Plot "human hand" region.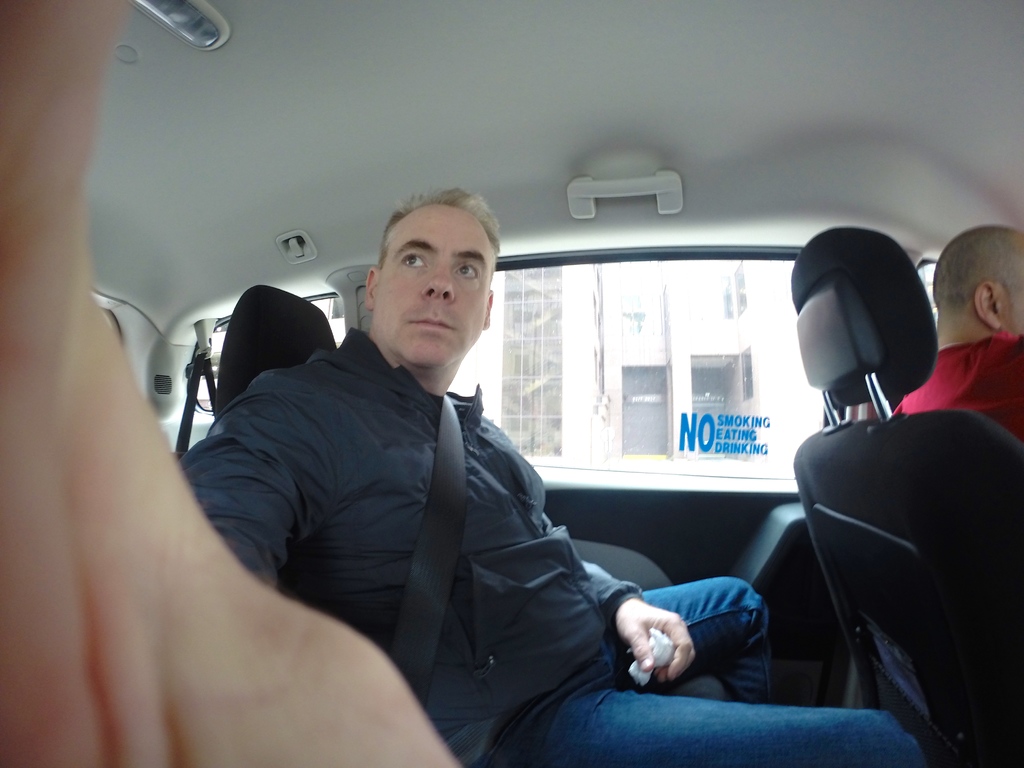
Plotted at 619, 593, 712, 691.
